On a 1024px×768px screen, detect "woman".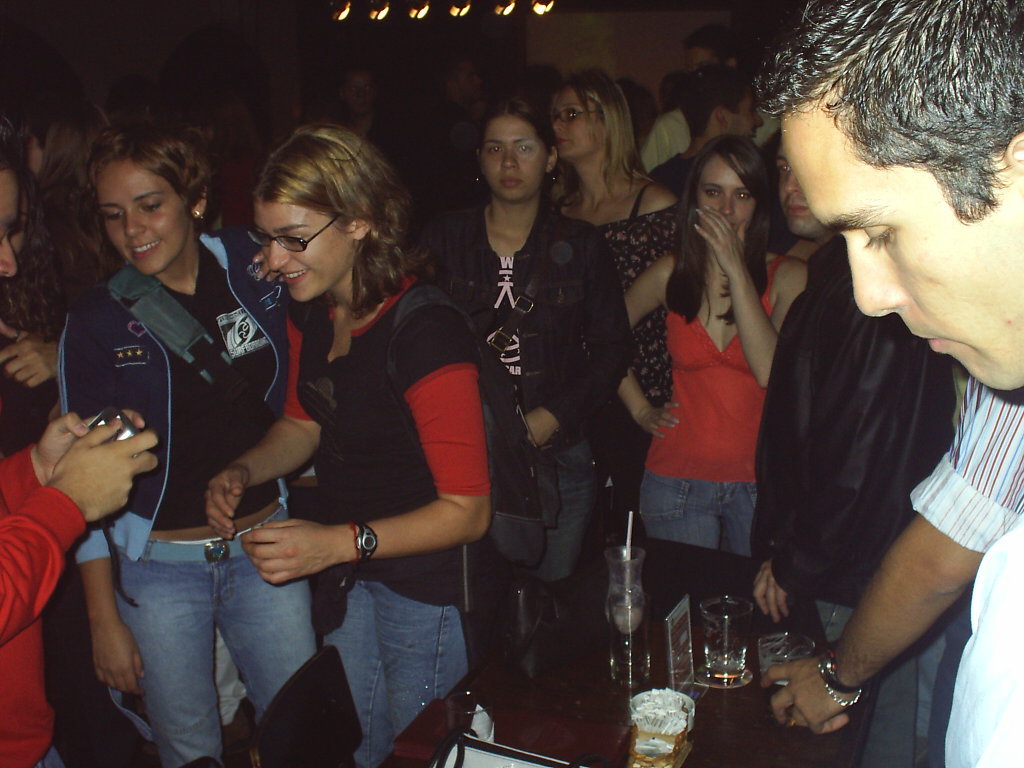
bbox=[434, 93, 639, 600].
